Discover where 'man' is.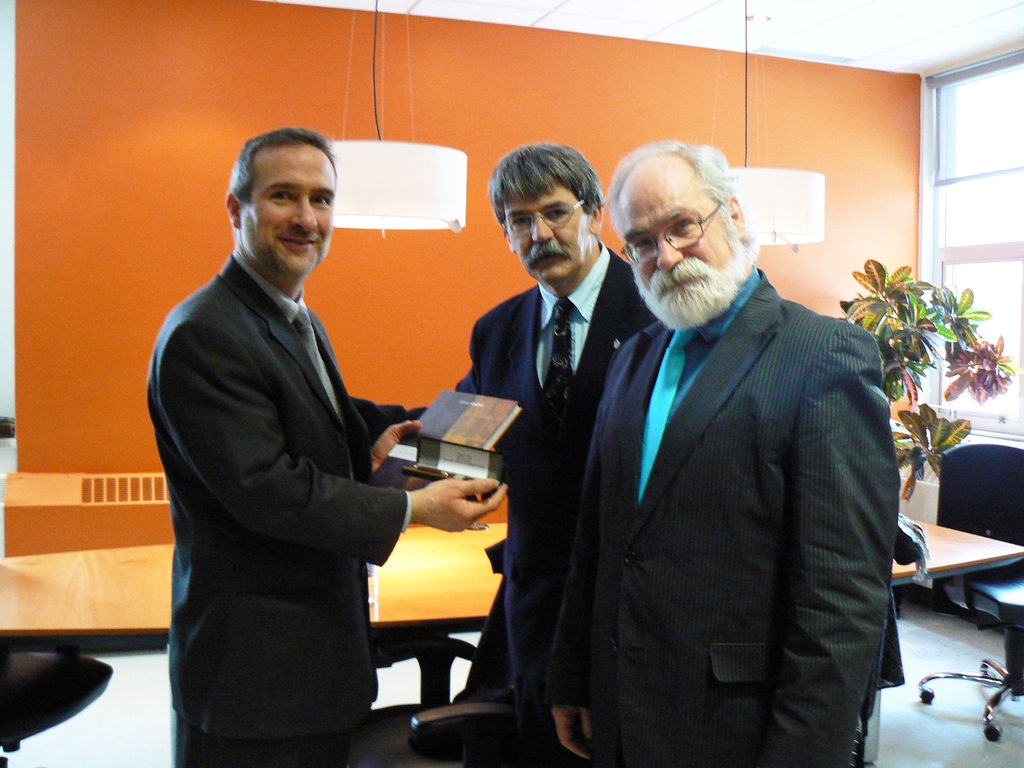
Discovered at [left=149, top=131, right=511, bottom=767].
